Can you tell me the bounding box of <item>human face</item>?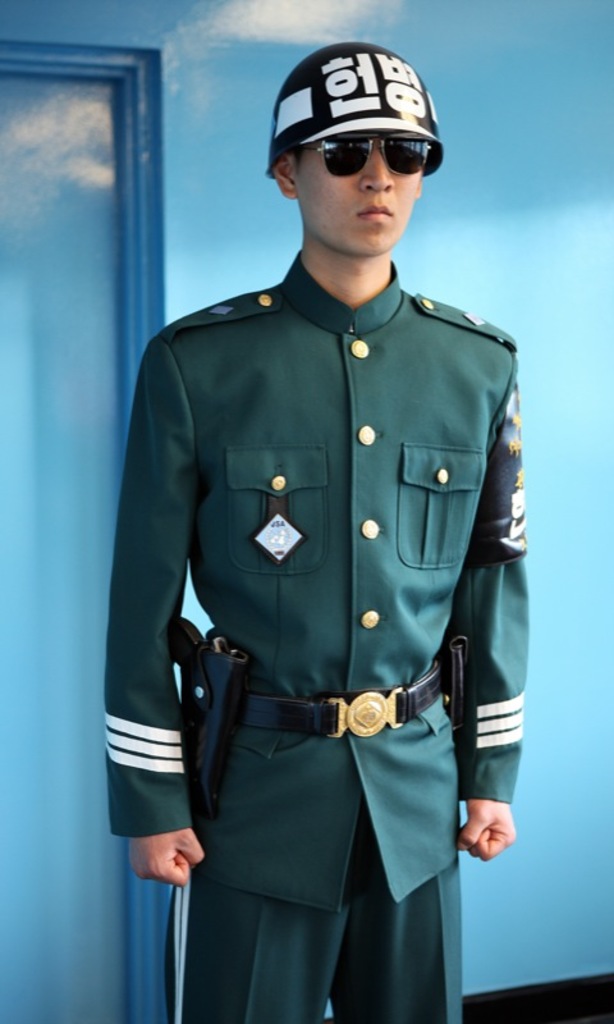
[left=295, top=133, right=431, bottom=259].
